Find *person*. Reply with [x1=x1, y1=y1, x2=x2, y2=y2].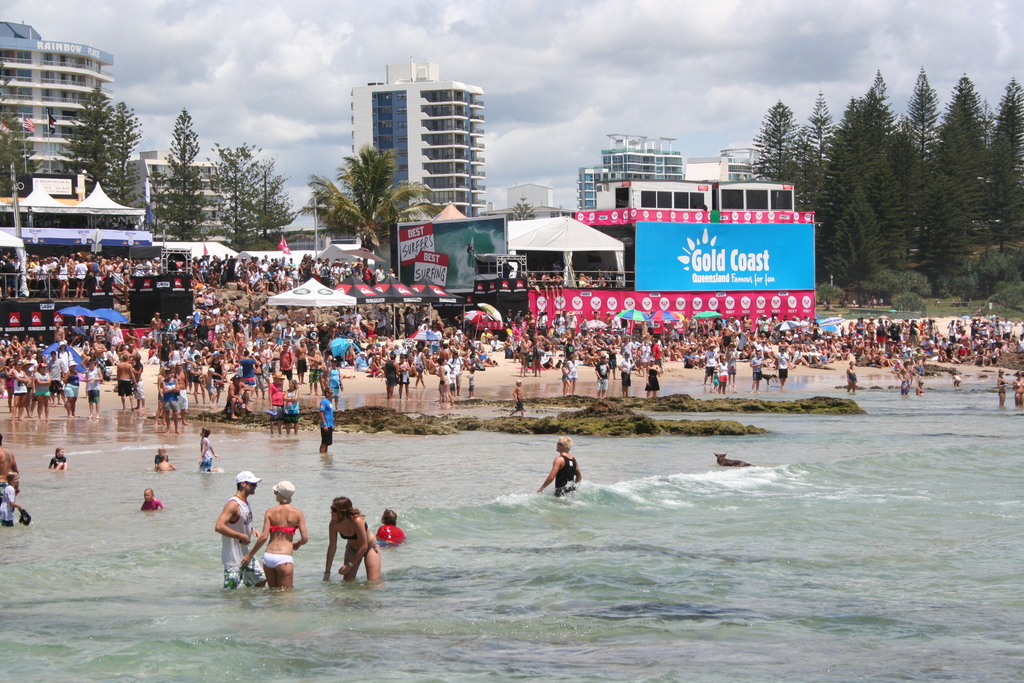
[x1=271, y1=374, x2=296, y2=439].
